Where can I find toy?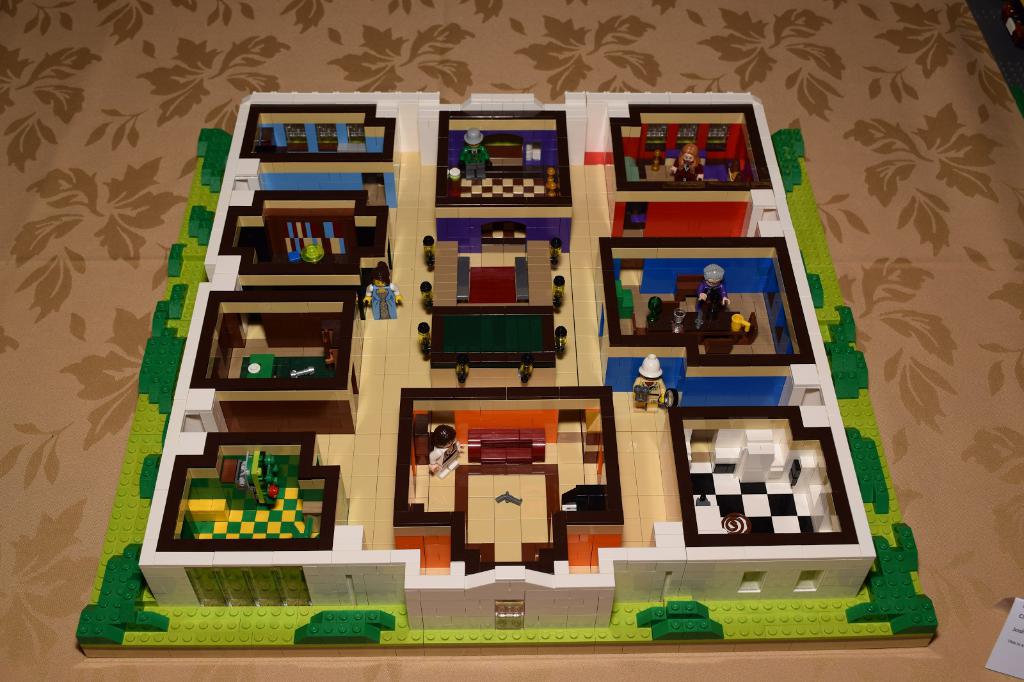
You can find it at {"x1": 456, "y1": 360, "x2": 468, "y2": 385}.
